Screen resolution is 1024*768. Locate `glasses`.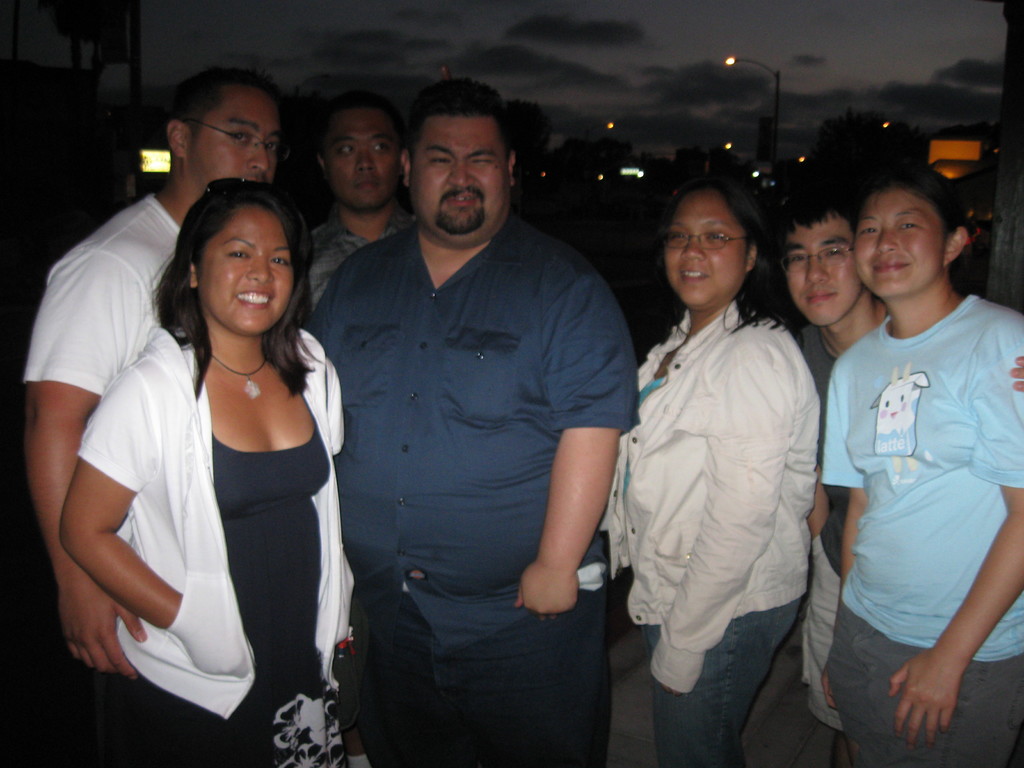
x1=175, y1=118, x2=284, y2=150.
